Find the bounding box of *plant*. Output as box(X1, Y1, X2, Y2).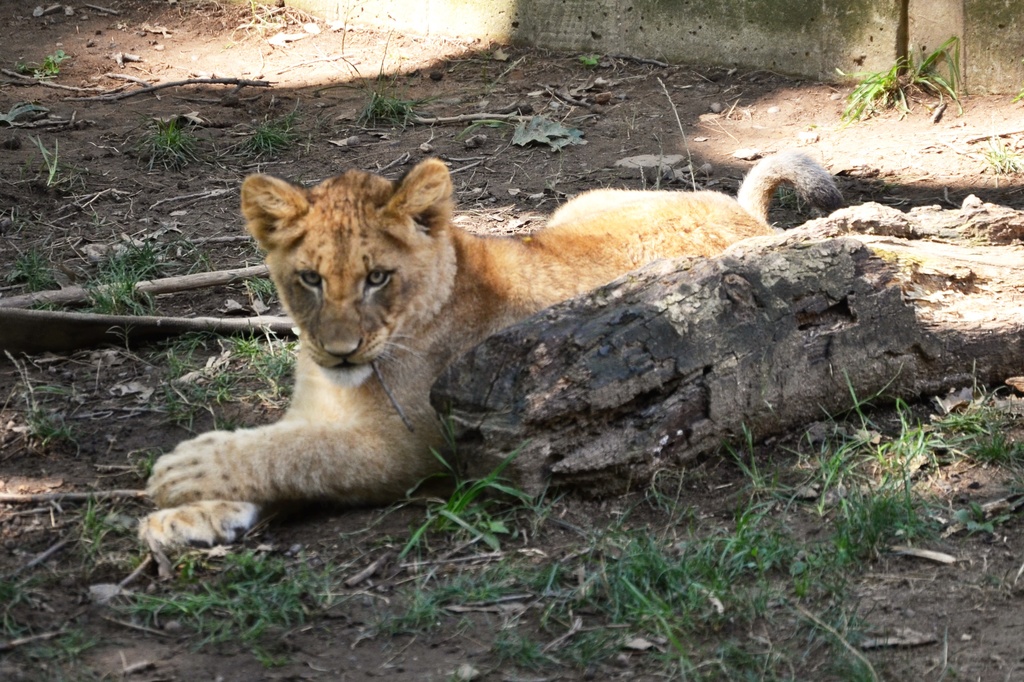
box(236, 101, 303, 165).
